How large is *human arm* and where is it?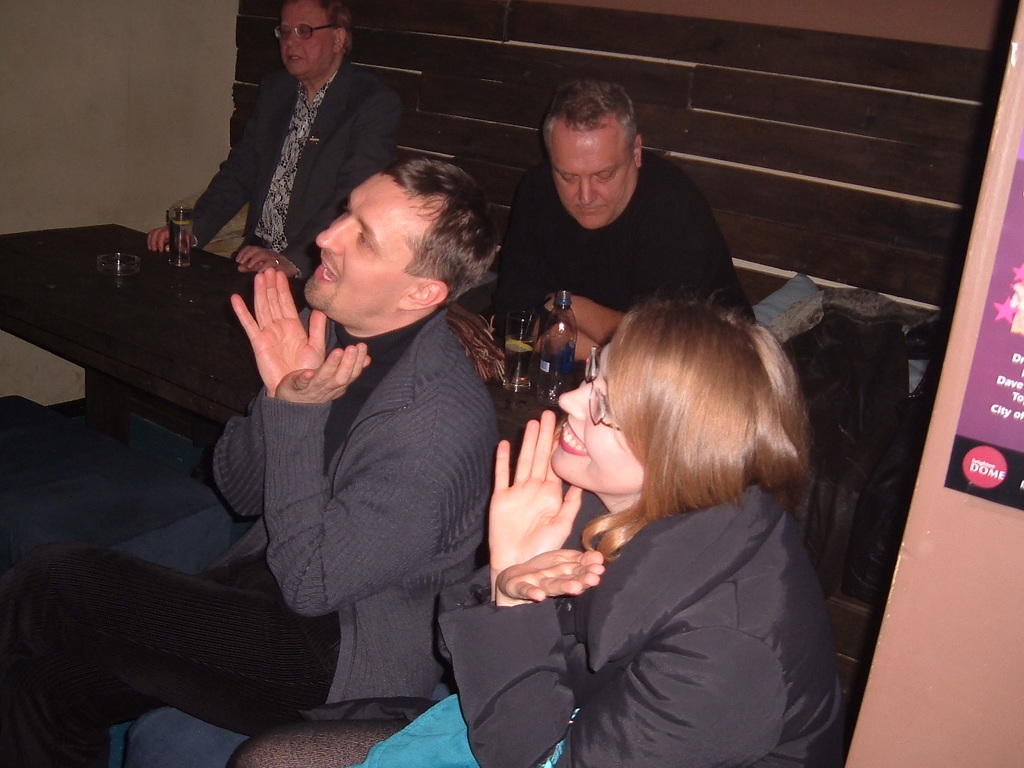
Bounding box: (x1=201, y1=256, x2=349, y2=530).
